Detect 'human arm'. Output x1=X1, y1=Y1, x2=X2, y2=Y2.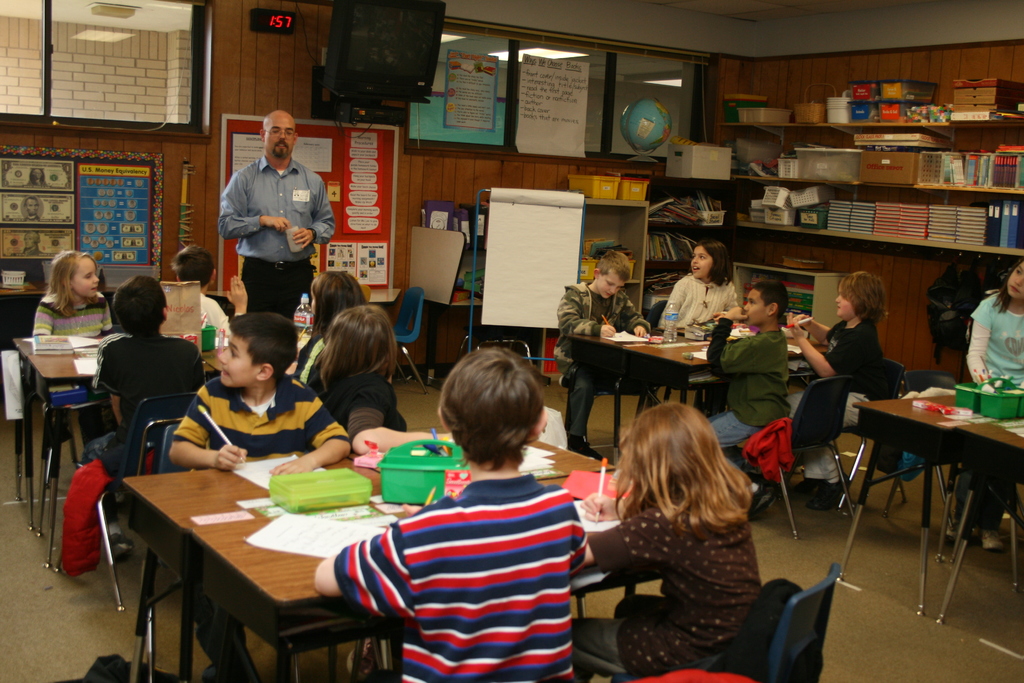
x1=93, y1=334, x2=132, y2=431.
